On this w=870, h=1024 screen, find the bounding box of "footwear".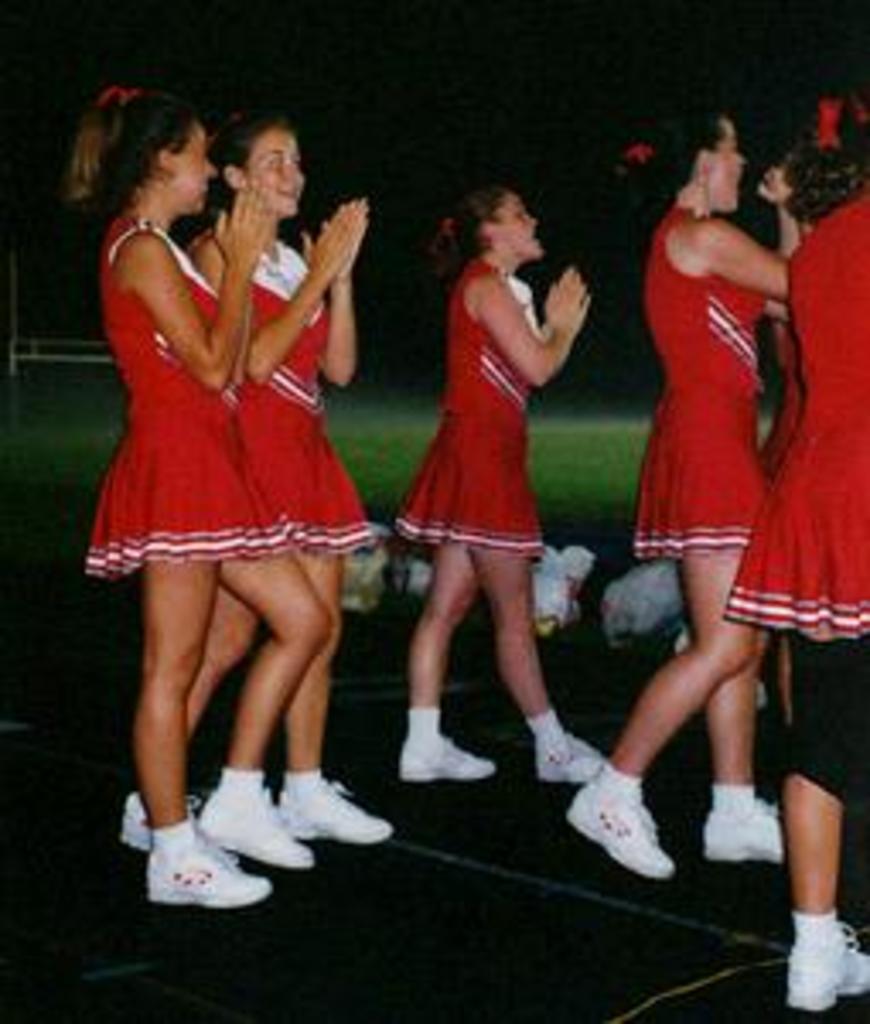
Bounding box: 785,928,867,1010.
